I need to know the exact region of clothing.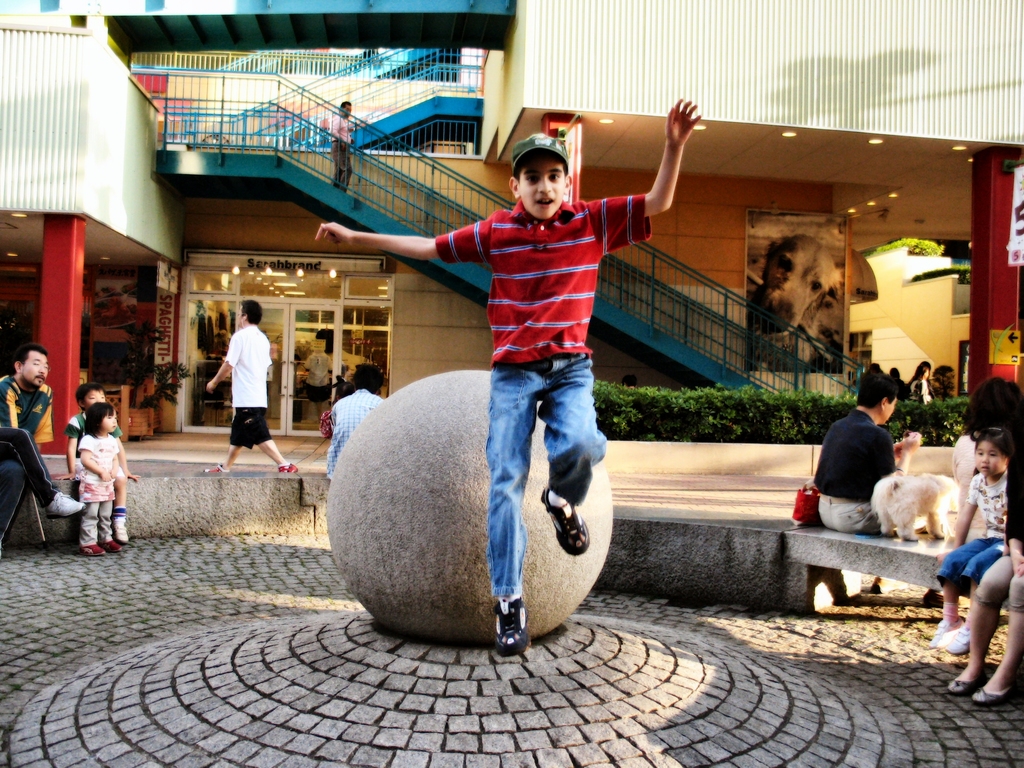
Region: left=975, top=451, right=1023, bottom=607.
